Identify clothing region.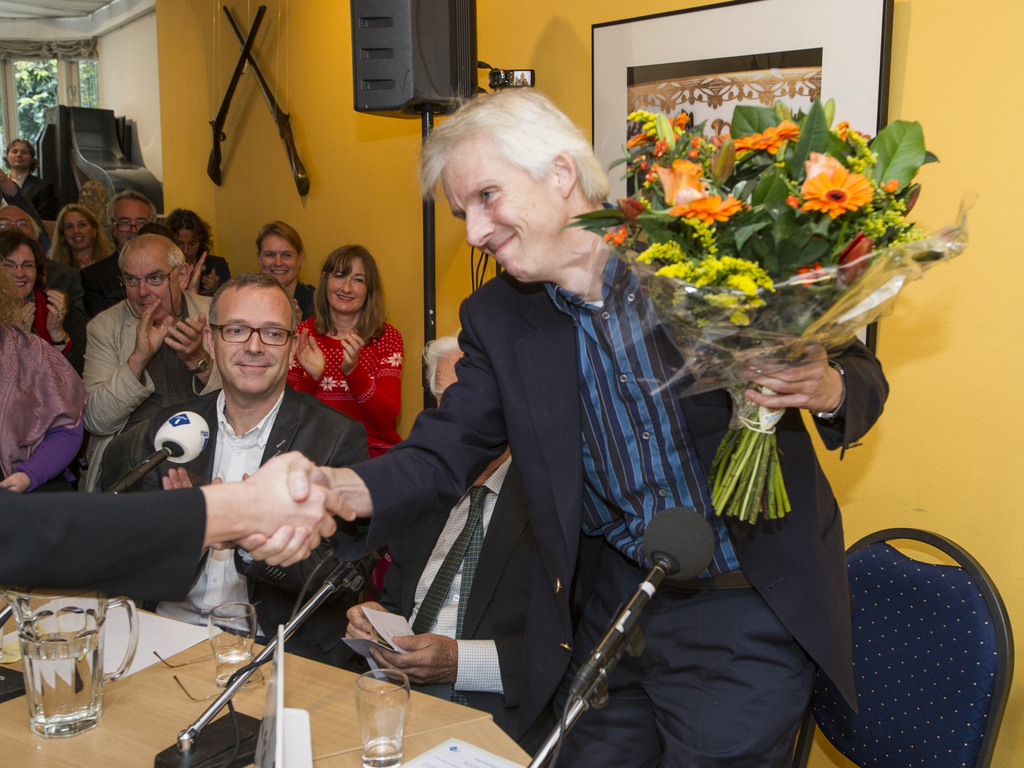
Region: pyautogui.locateOnScreen(0, 314, 84, 479).
